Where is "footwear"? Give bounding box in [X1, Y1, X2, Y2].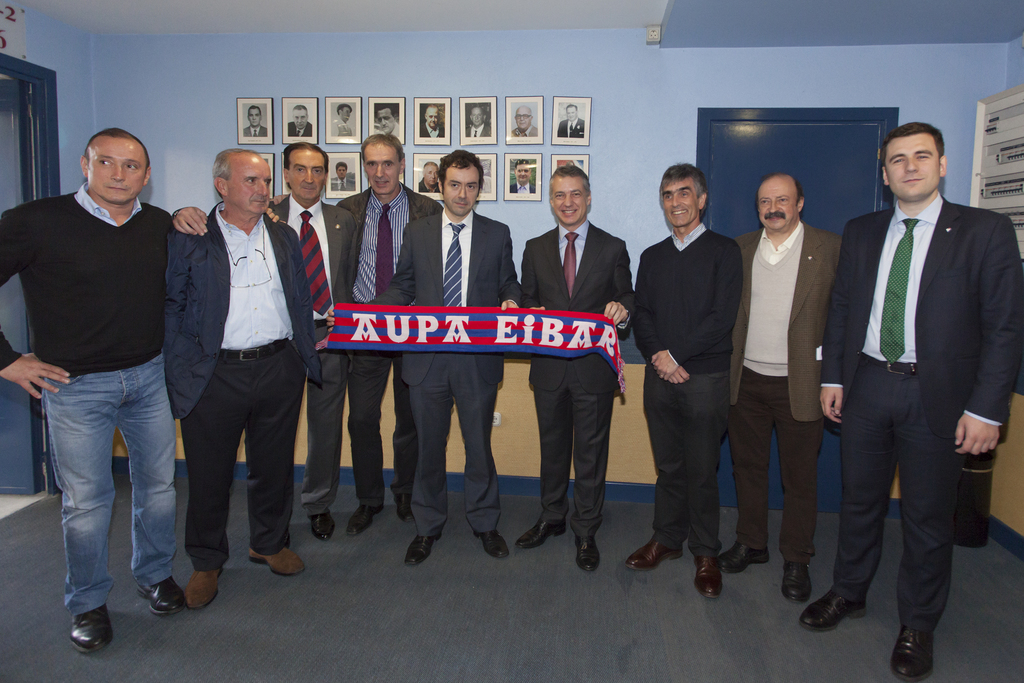
[470, 529, 509, 559].
